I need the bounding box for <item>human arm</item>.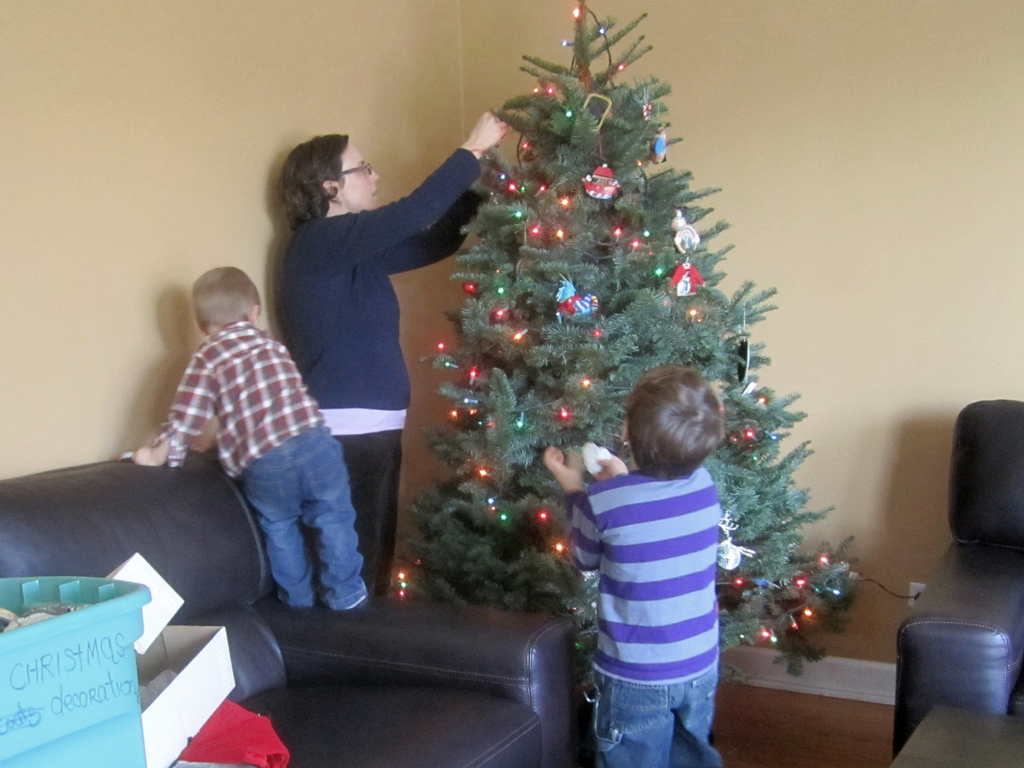
Here it is: {"x1": 375, "y1": 166, "x2": 486, "y2": 275}.
